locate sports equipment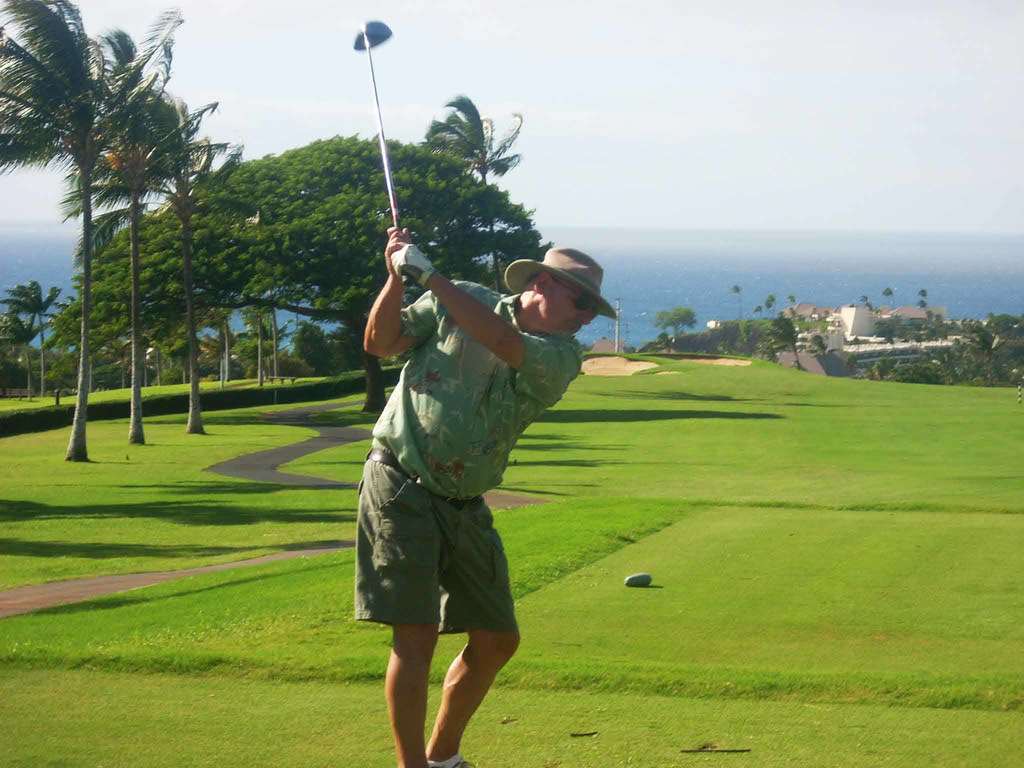
bbox=[387, 241, 438, 290]
